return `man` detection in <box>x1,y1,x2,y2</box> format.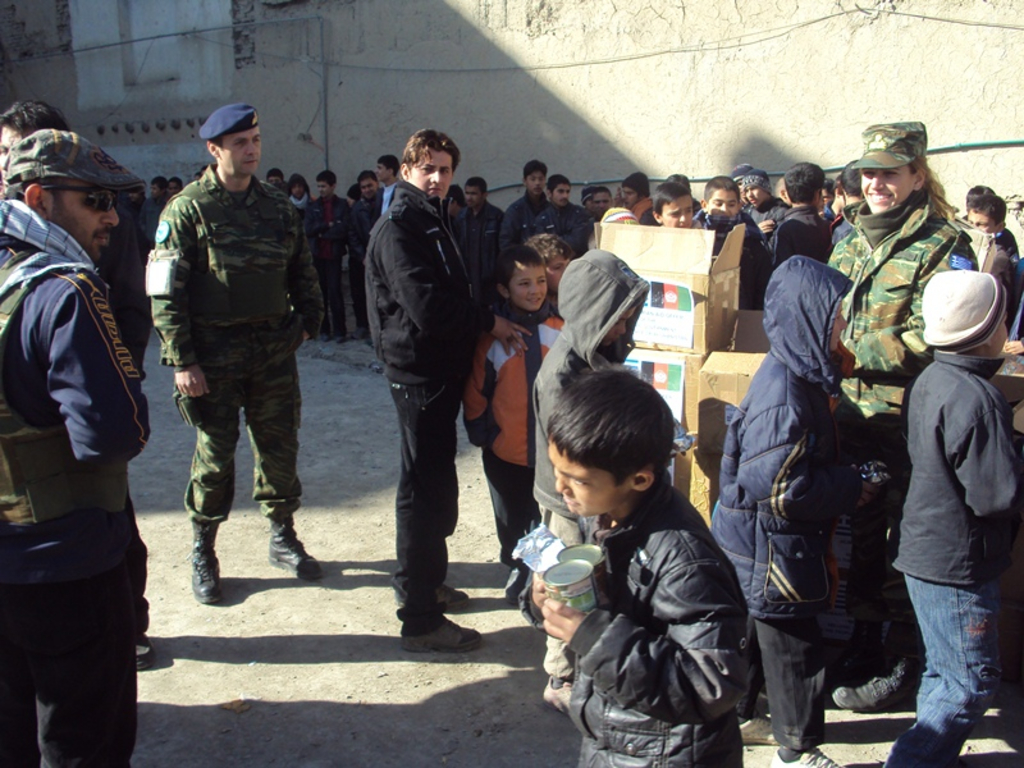
<box>957,197,1023,260</box>.
